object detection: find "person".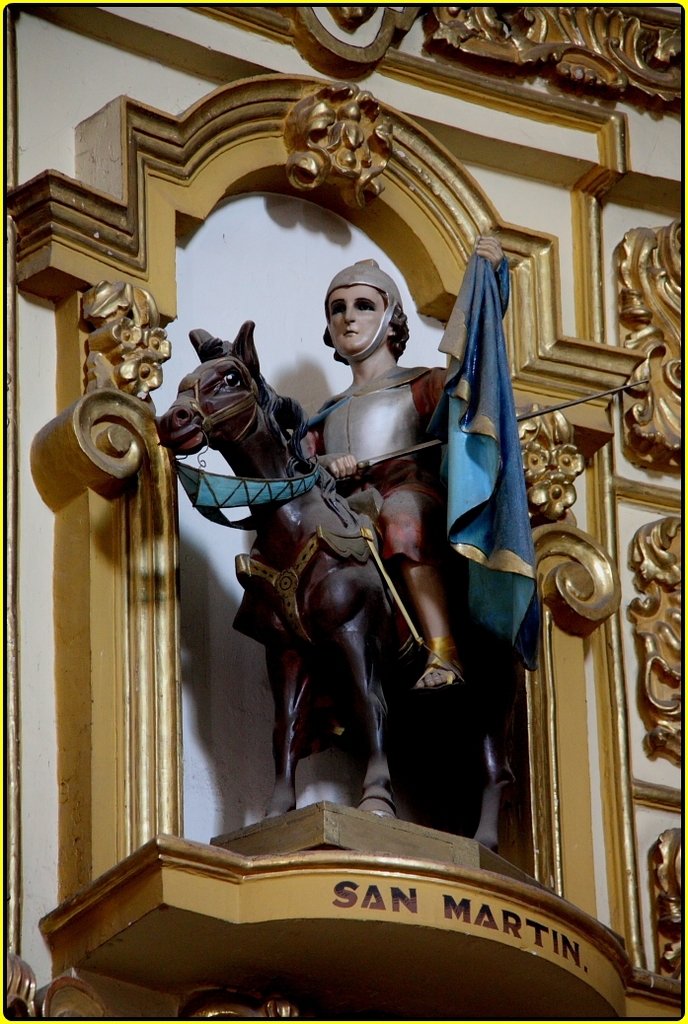
264 240 495 744.
